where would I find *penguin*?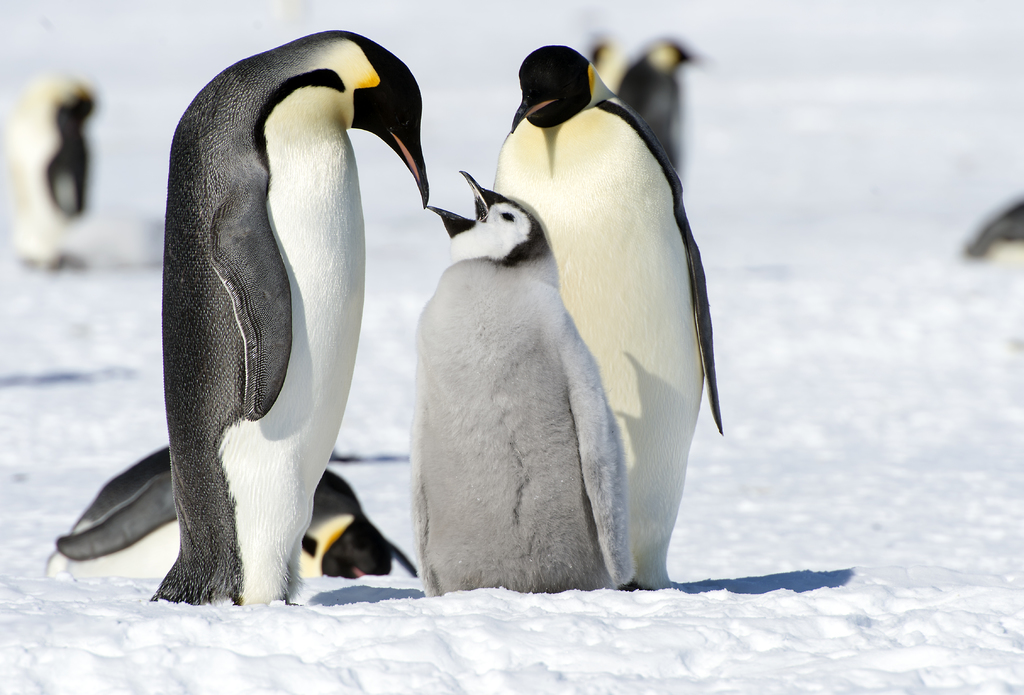
At Rect(4, 73, 100, 274).
